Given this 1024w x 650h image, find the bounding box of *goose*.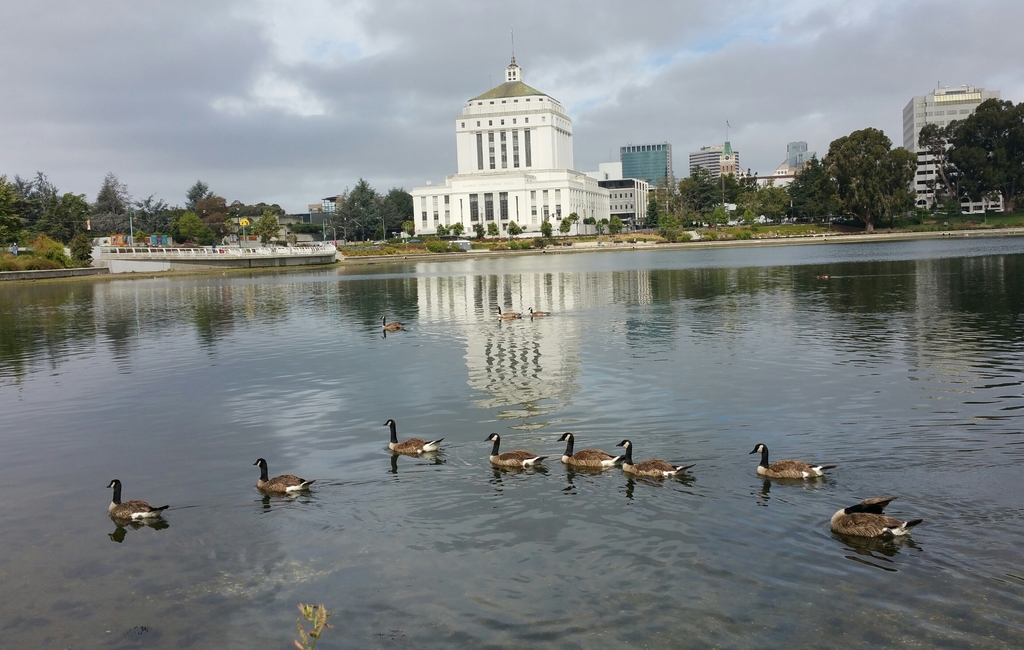
select_region(557, 432, 620, 469).
